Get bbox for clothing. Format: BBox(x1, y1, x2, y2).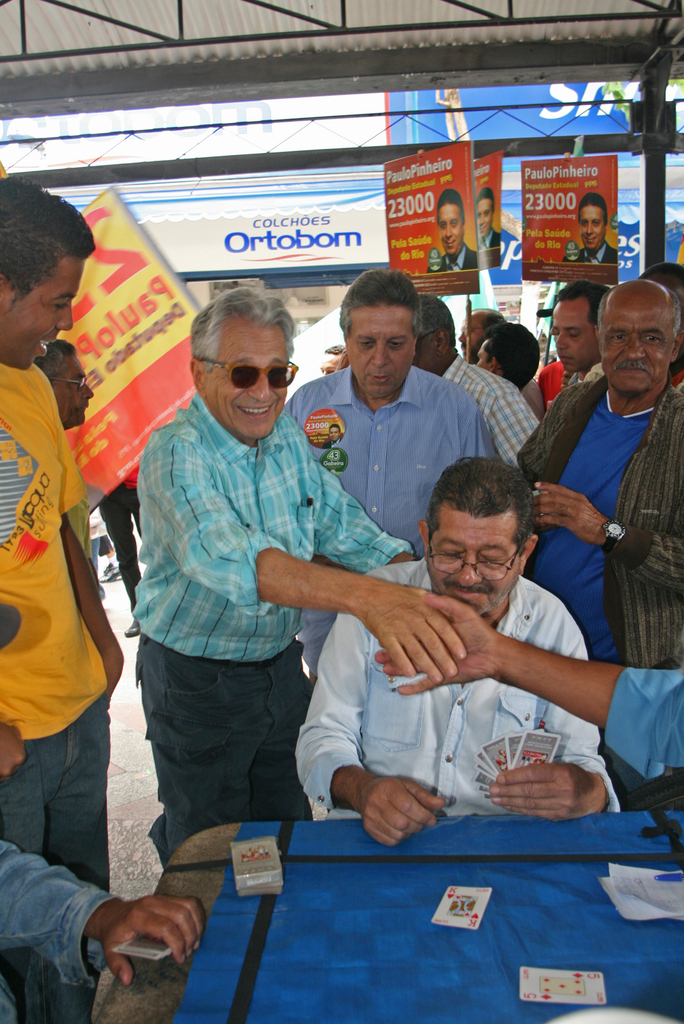
BBox(536, 311, 669, 680).
